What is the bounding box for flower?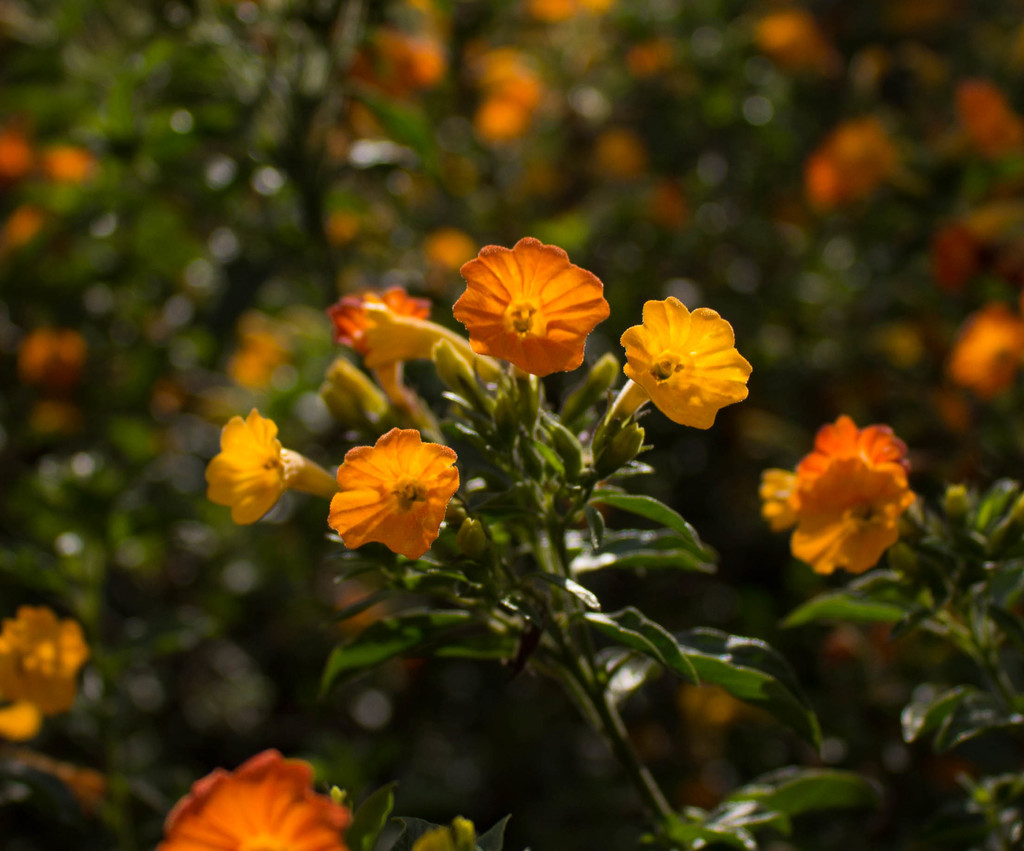
BBox(153, 750, 351, 850).
